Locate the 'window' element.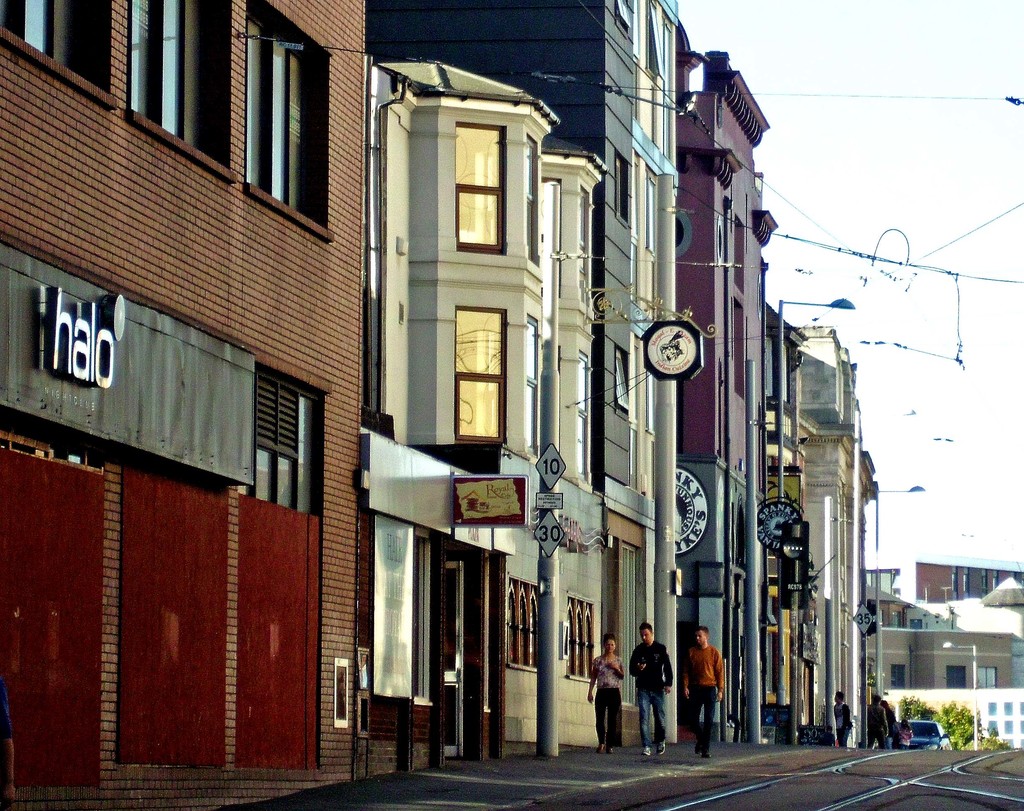
Element bbox: box=[909, 620, 929, 630].
